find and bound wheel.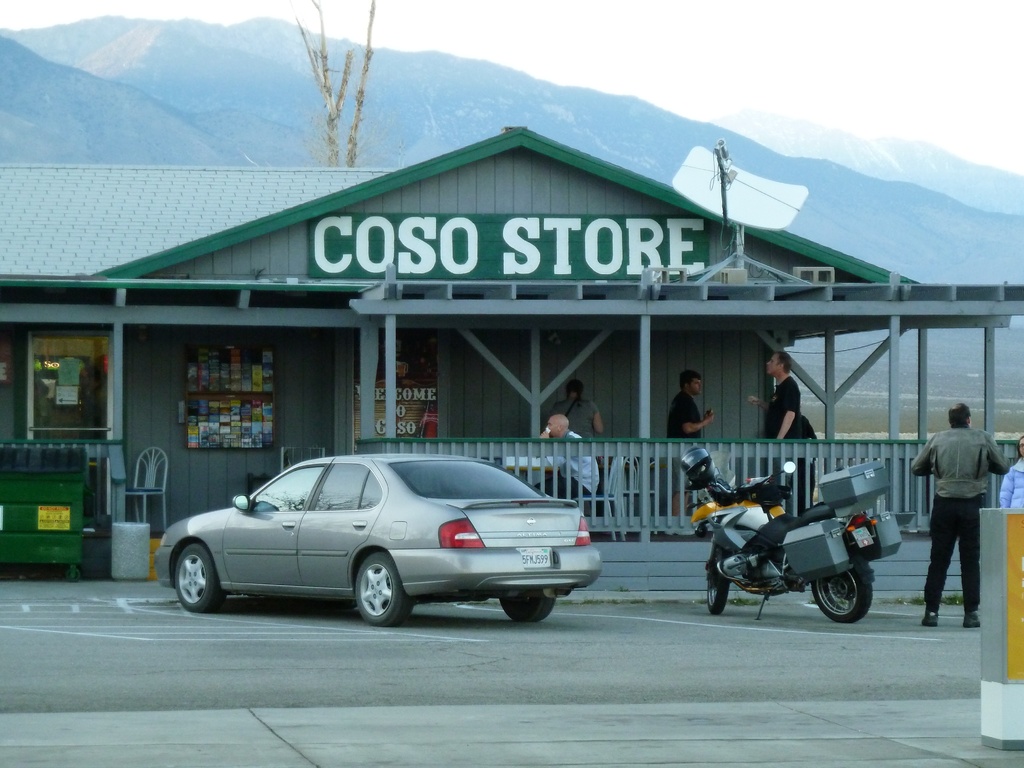
Bound: {"left": 811, "top": 566, "right": 872, "bottom": 625}.
